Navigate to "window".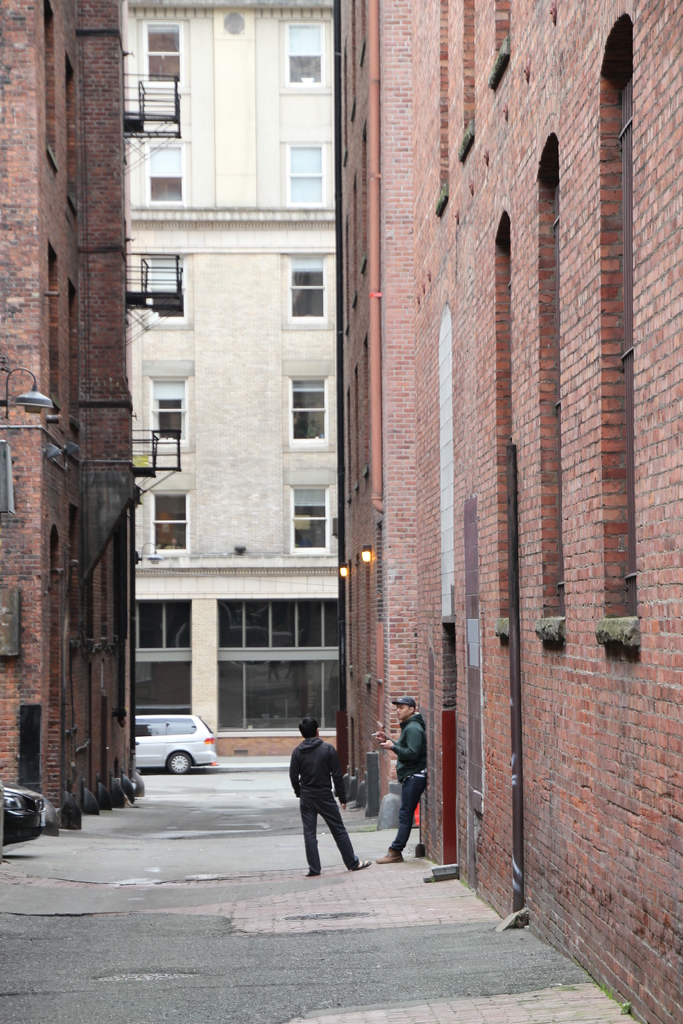
Navigation target: {"x1": 150, "y1": 484, "x2": 192, "y2": 554}.
